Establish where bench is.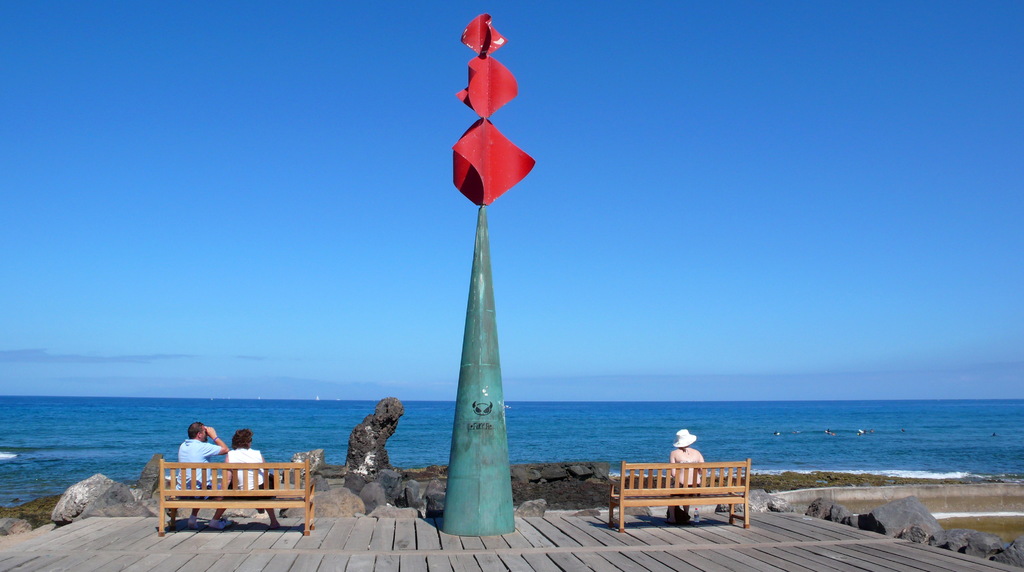
Established at rect(592, 453, 767, 530).
